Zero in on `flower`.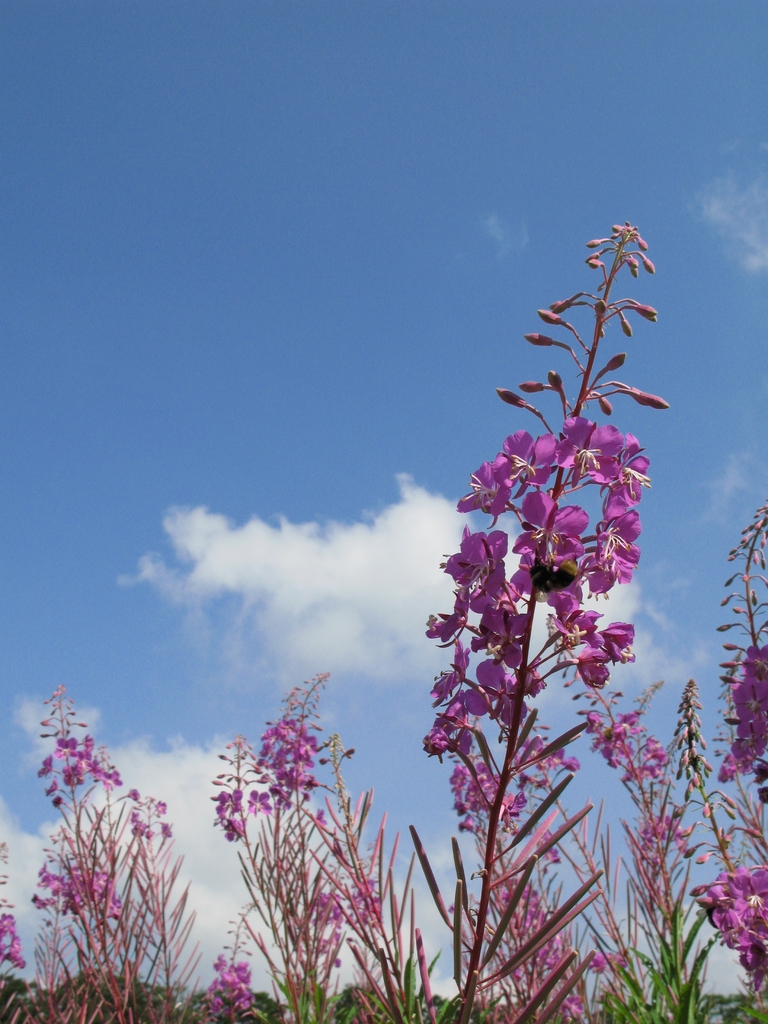
Zeroed in: {"left": 32, "top": 733, "right": 117, "bottom": 796}.
